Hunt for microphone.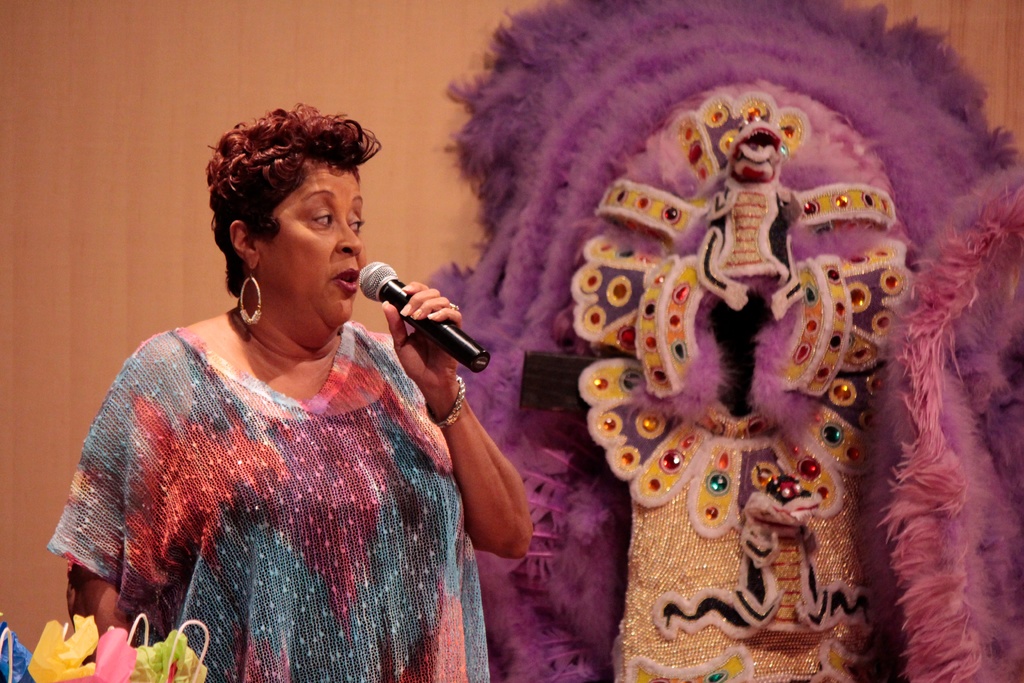
Hunted down at [347, 267, 476, 375].
